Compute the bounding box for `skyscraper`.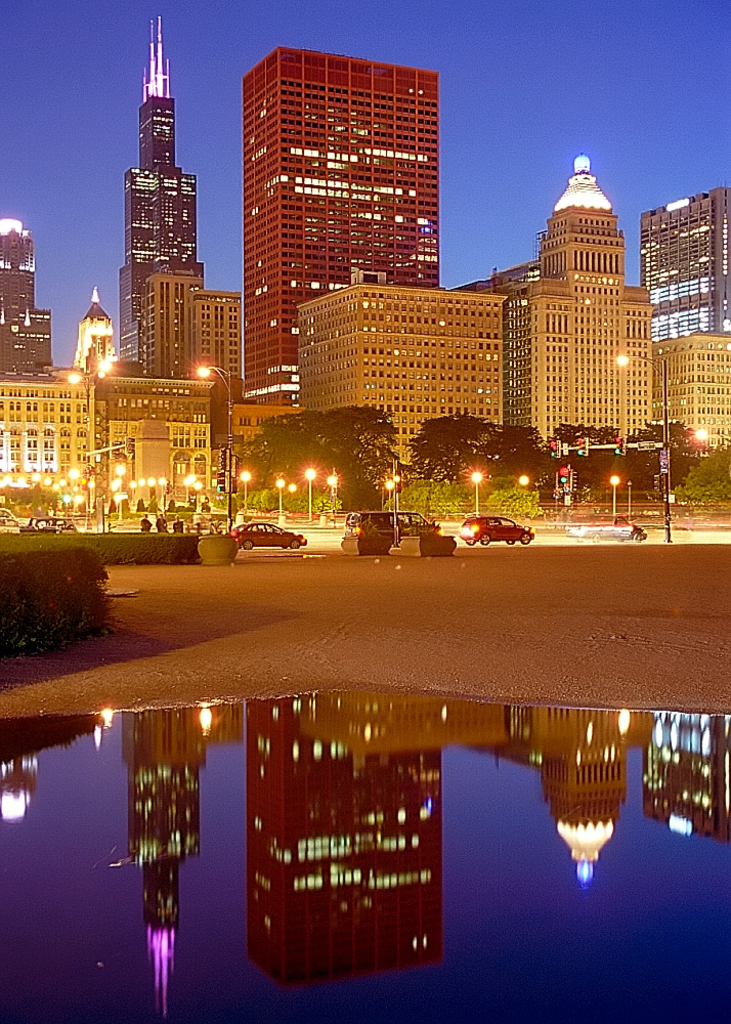
select_region(123, 13, 202, 377).
